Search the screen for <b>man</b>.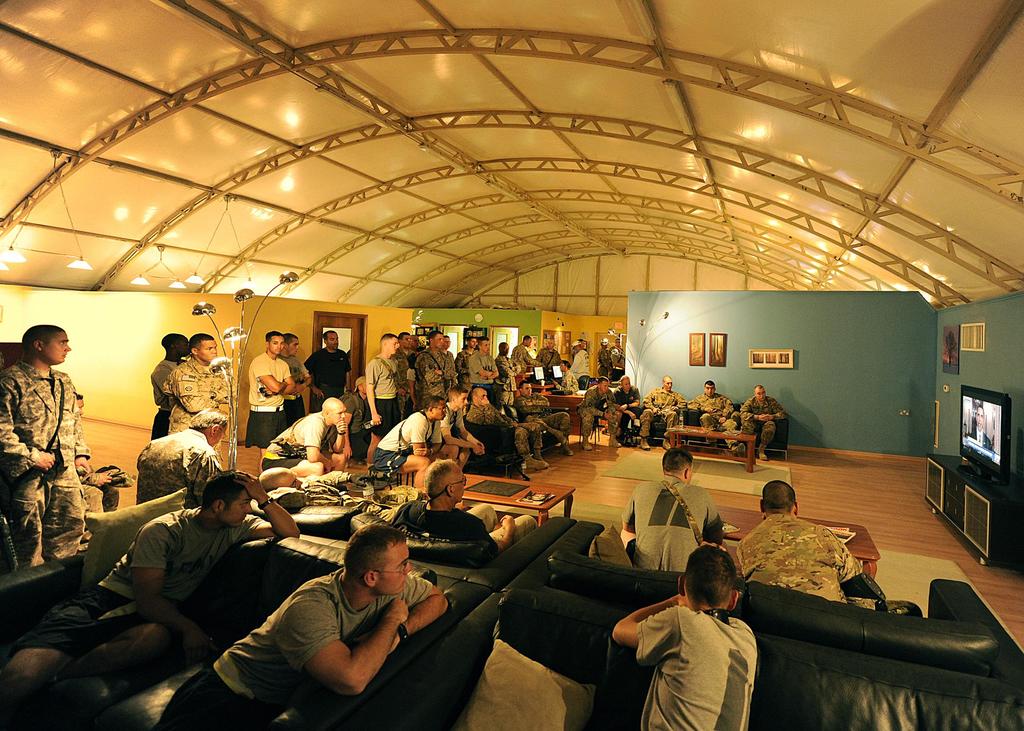
Found at [left=391, top=458, right=538, bottom=562].
